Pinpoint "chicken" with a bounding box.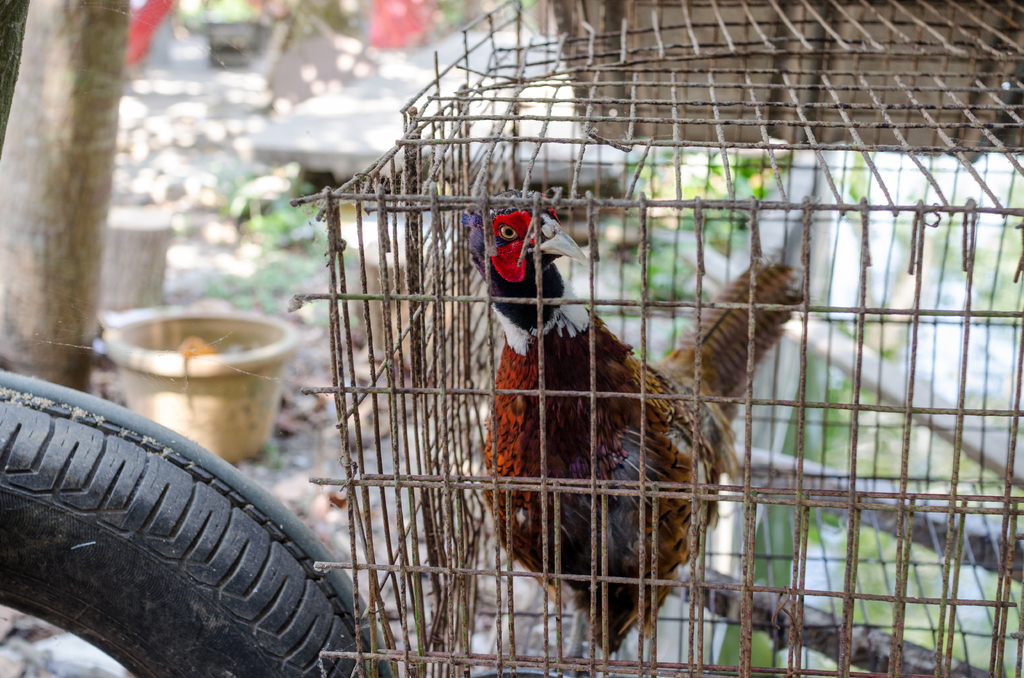
{"x1": 443, "y1": 198, "x2": 776, "y2": 667}.
